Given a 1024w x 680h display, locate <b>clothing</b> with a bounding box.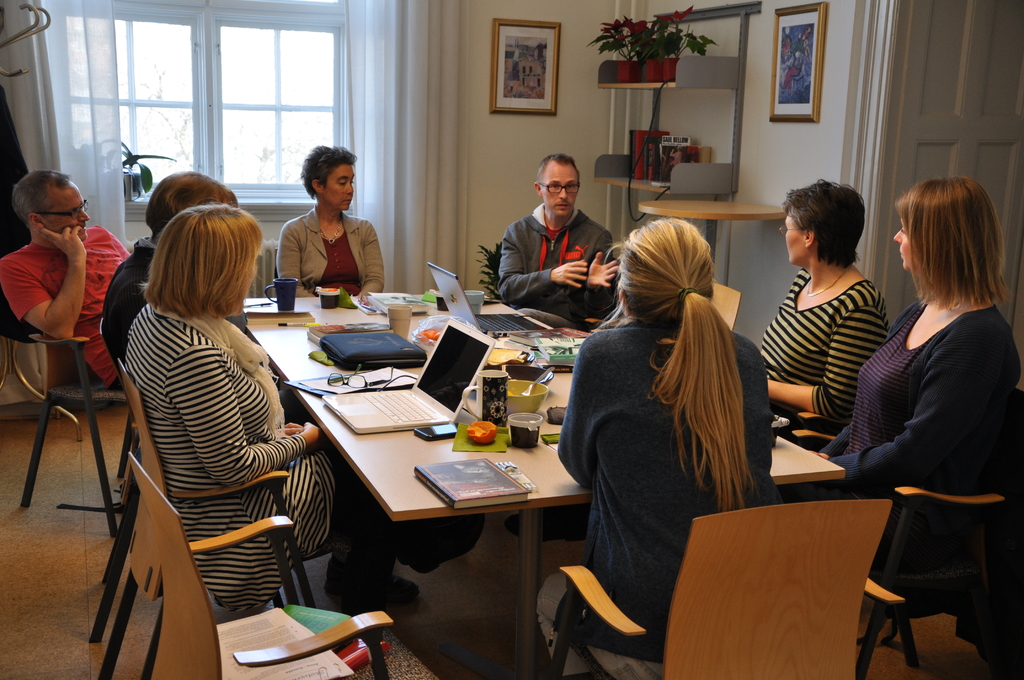
Located: 104 234 251 371.
